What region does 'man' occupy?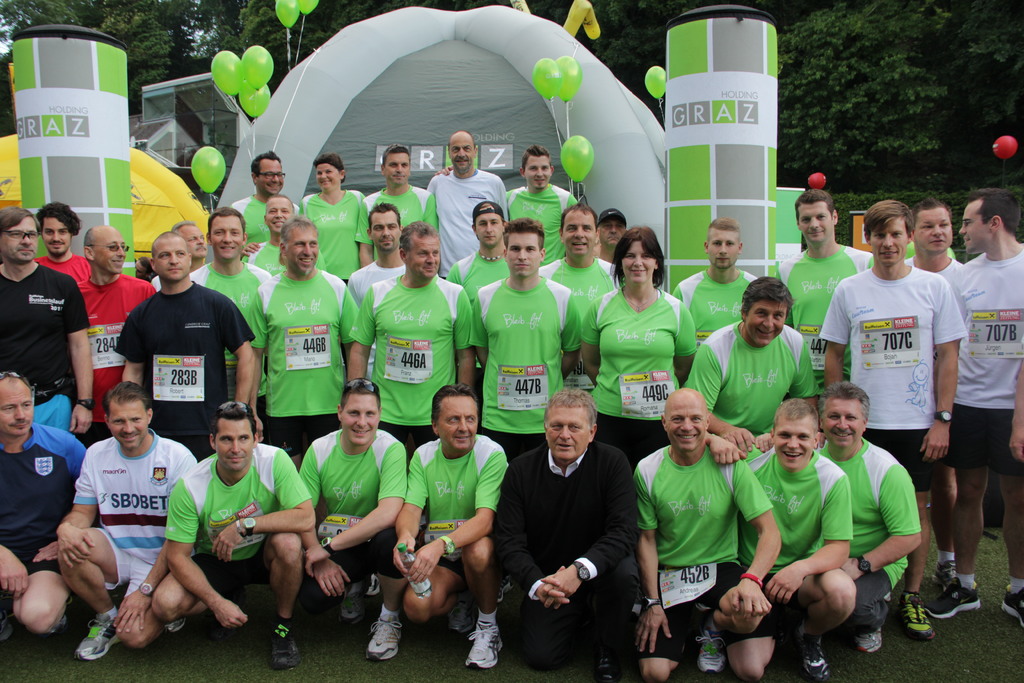
locate(436, 145, 578, 263).
